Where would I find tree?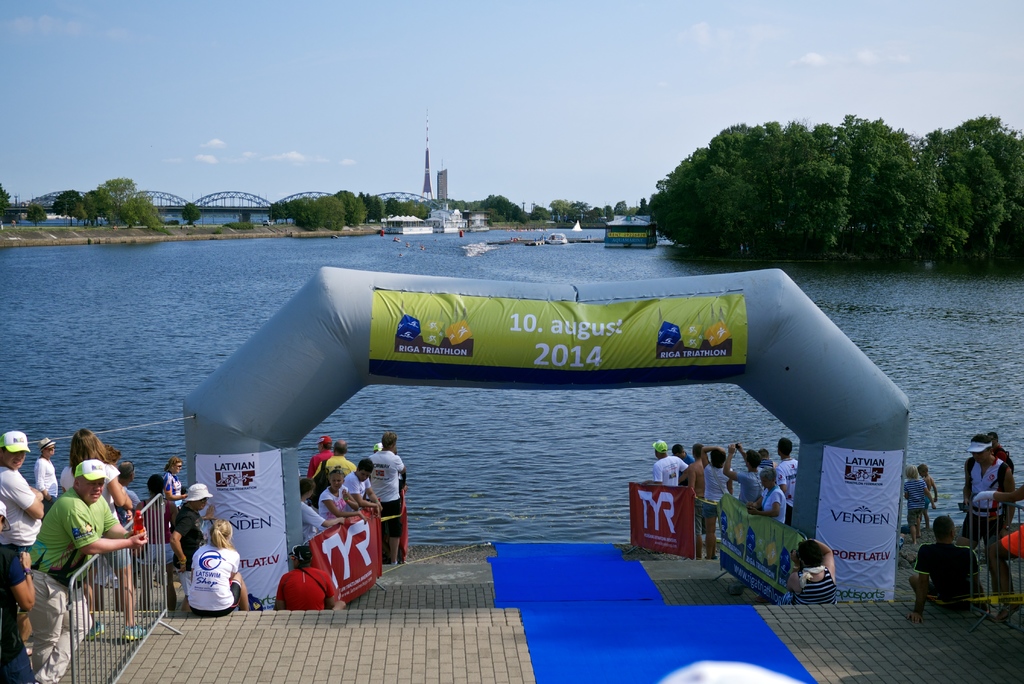
At crop(636, 197, 649, 218).
